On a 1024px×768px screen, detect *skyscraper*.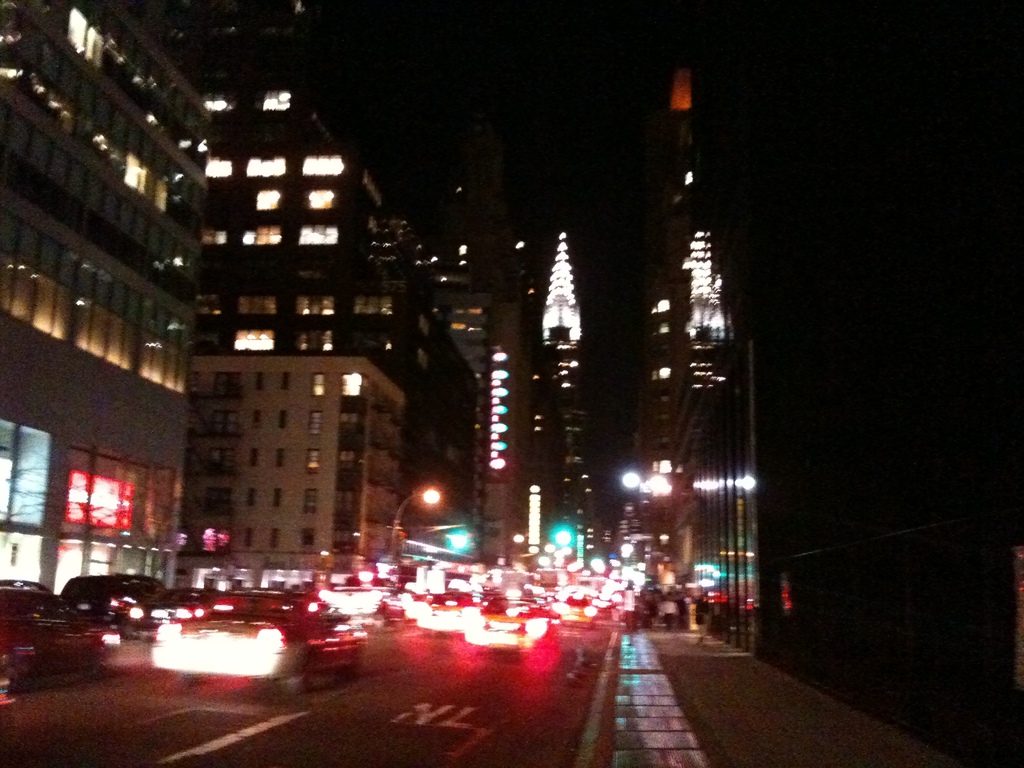
{"left": 555, "top": 235, "right": 617, "bottom": 566}.
